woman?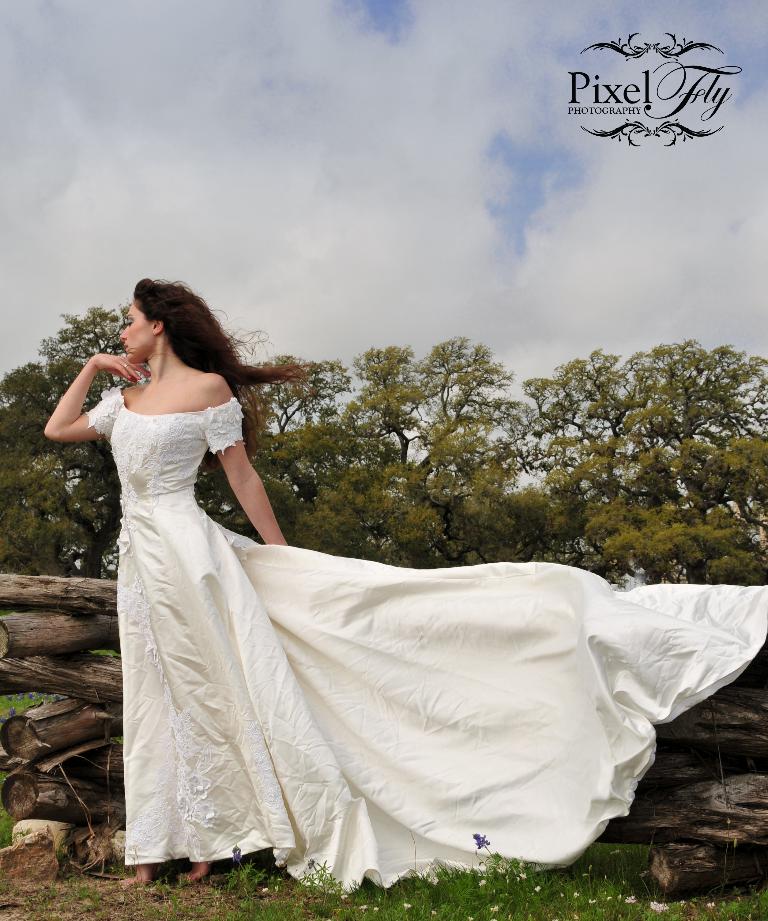
select_region(38, 263, 320, 805)
